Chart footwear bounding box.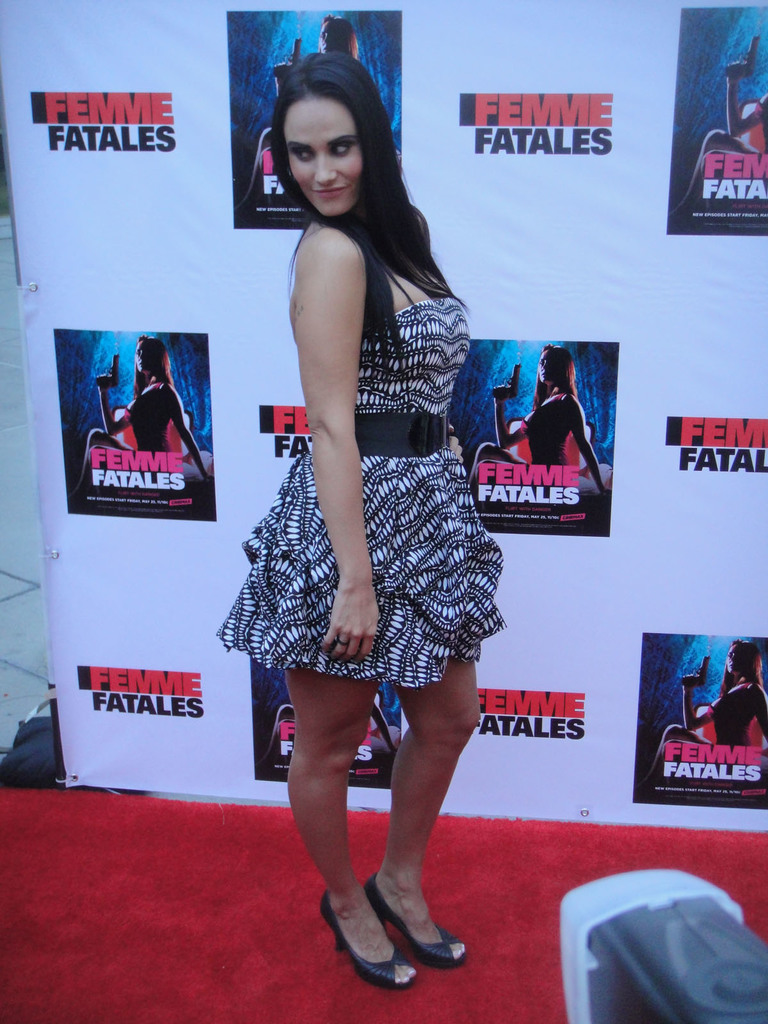
Charted: [x1=369, y1=874, x2=463, y2=968].
